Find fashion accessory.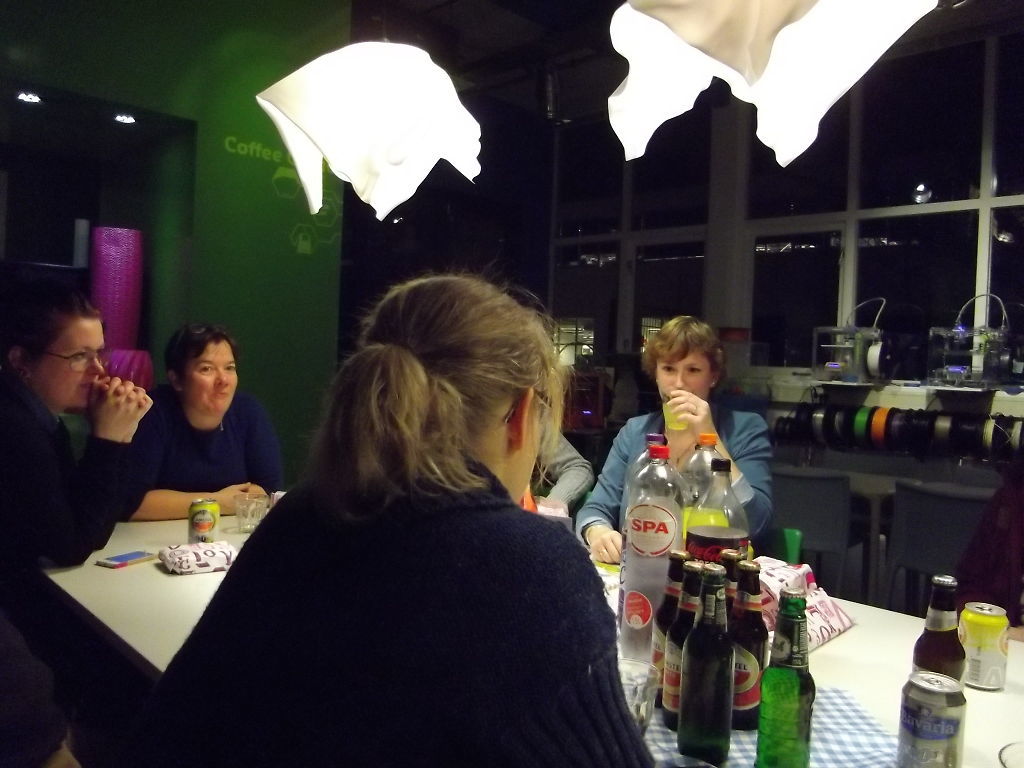
[22,342,105,375].
